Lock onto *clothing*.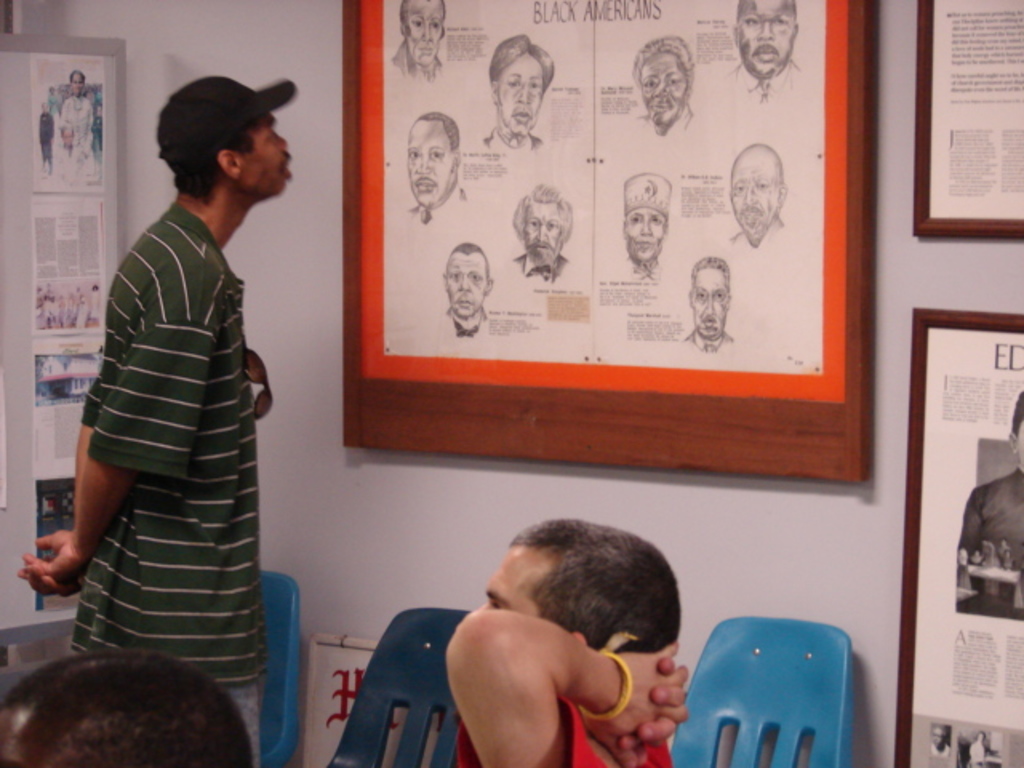
Locked: <region>458, 688, 675, 766</region>.
